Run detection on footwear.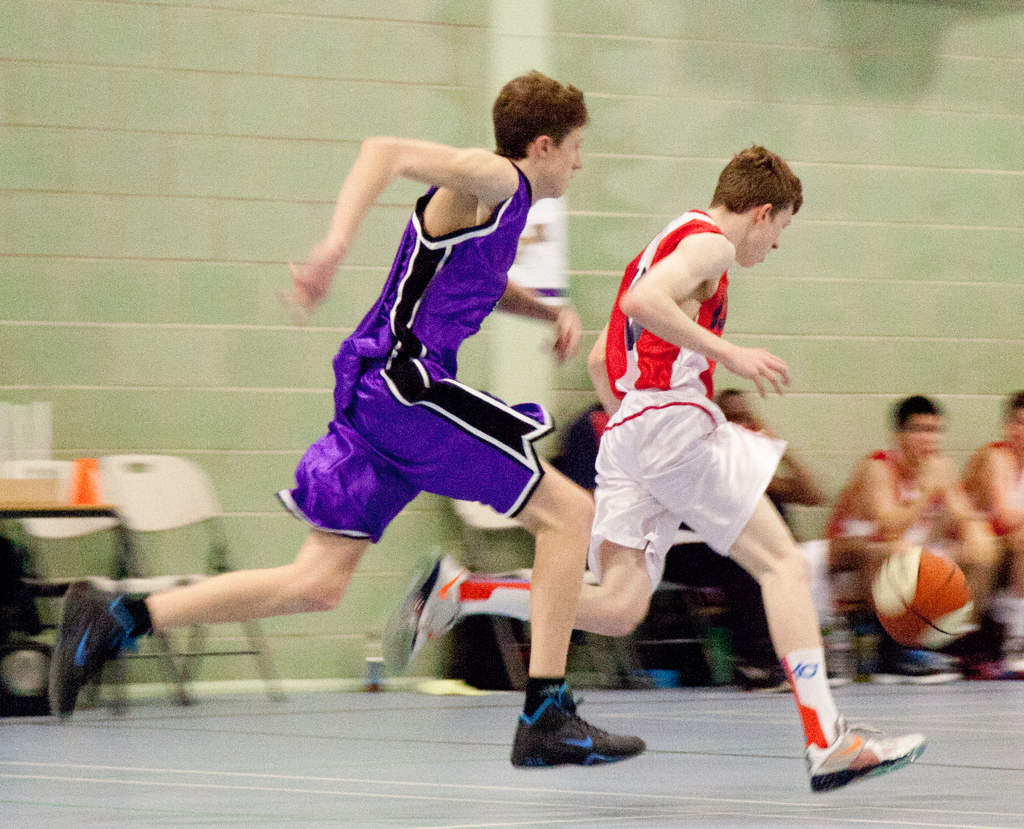
Result: Rect(763, 659, 854, 689).
